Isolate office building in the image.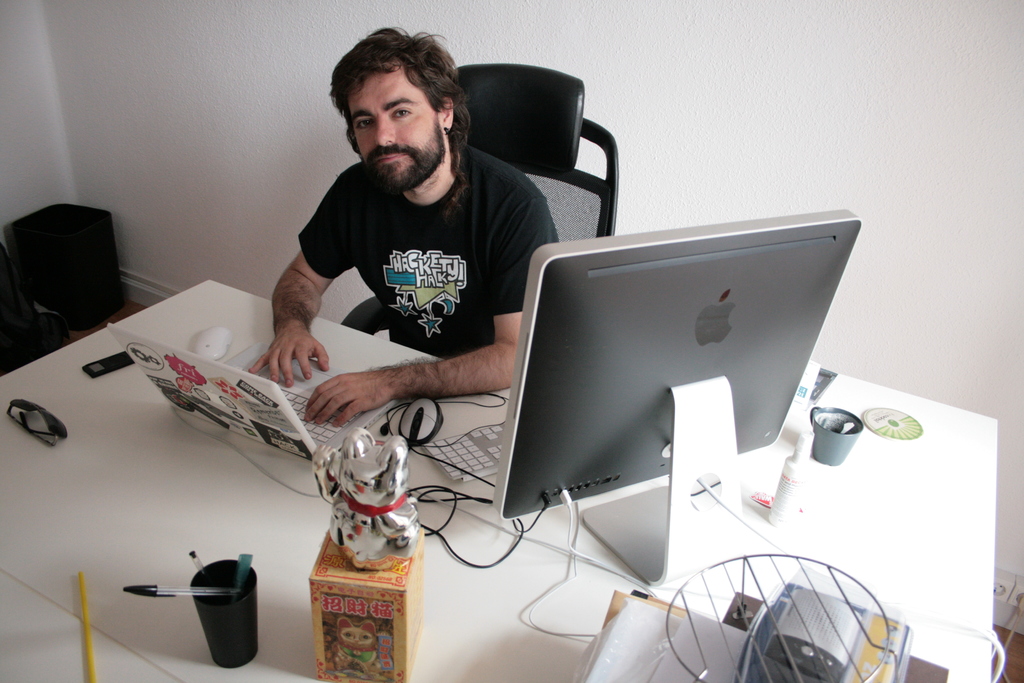
Isolated region: 42:0:1015:659.
